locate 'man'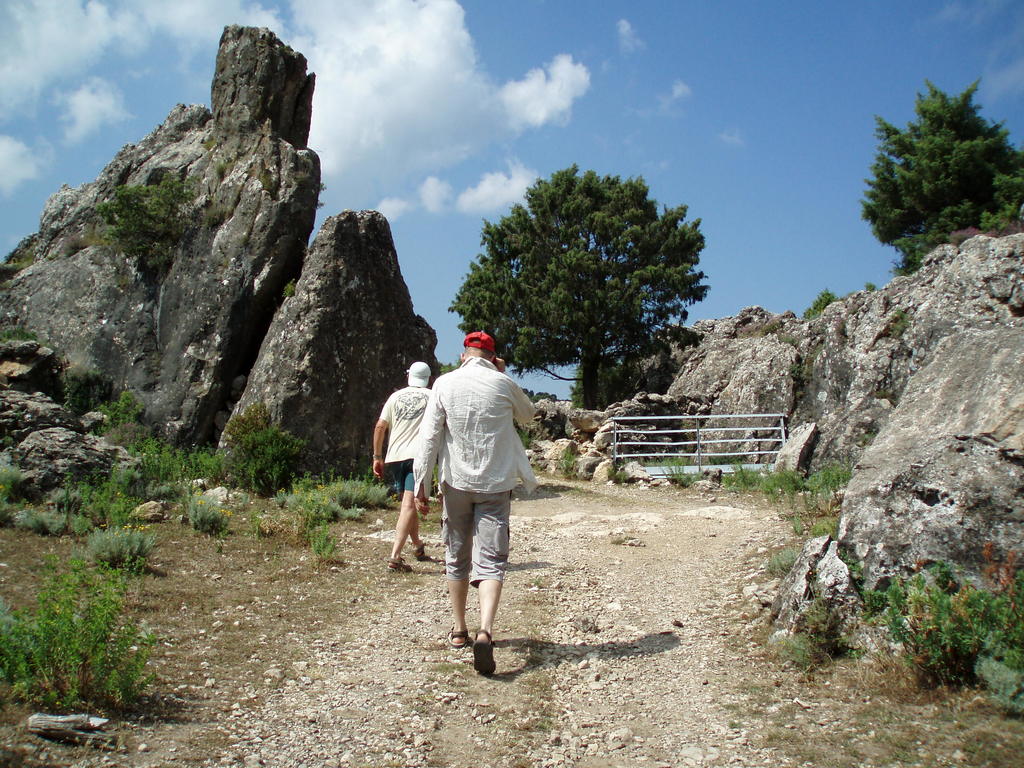
418/328/539/692
